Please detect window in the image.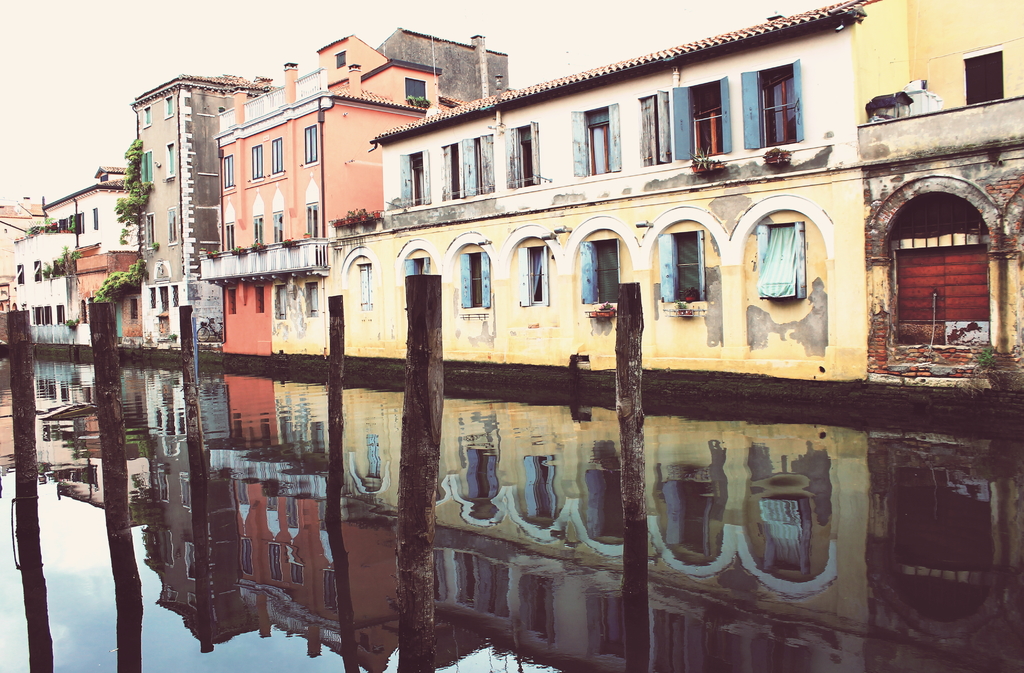
select_region(437, 134, 466, 199).
